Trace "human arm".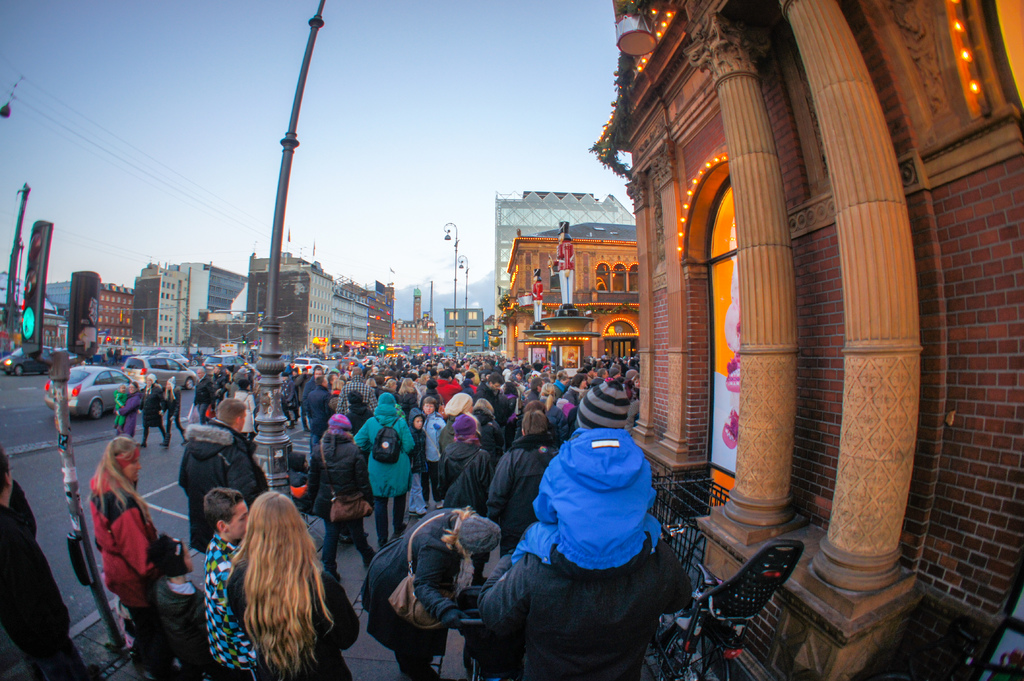
Traced to x1=230 y1=545 x2=244 y2=602.
